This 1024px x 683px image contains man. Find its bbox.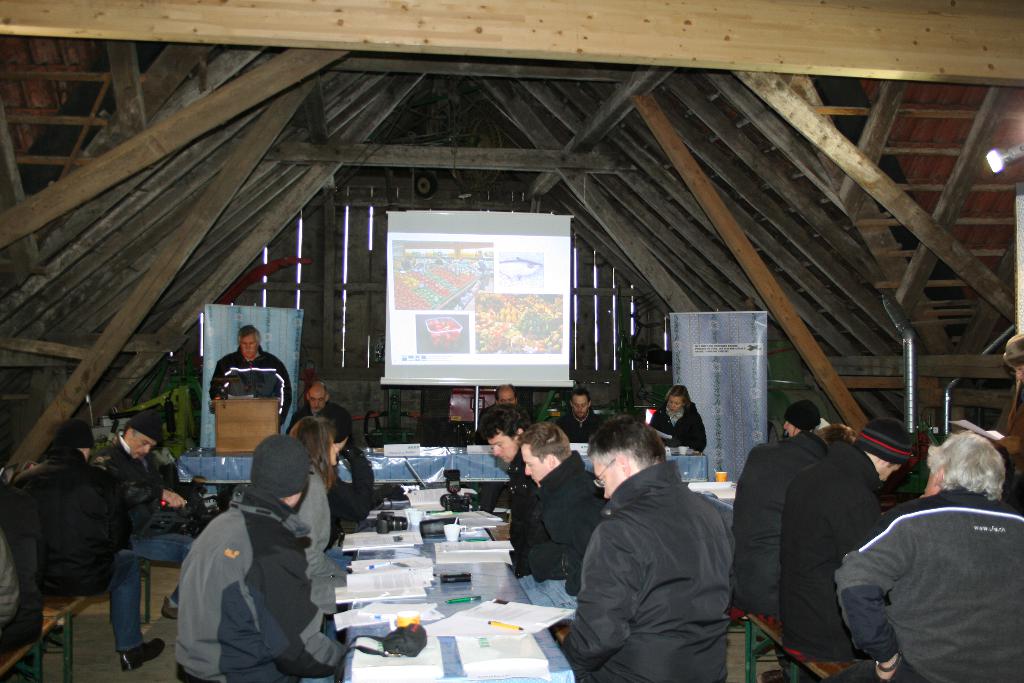
box=[731, 422, 862, 629].
